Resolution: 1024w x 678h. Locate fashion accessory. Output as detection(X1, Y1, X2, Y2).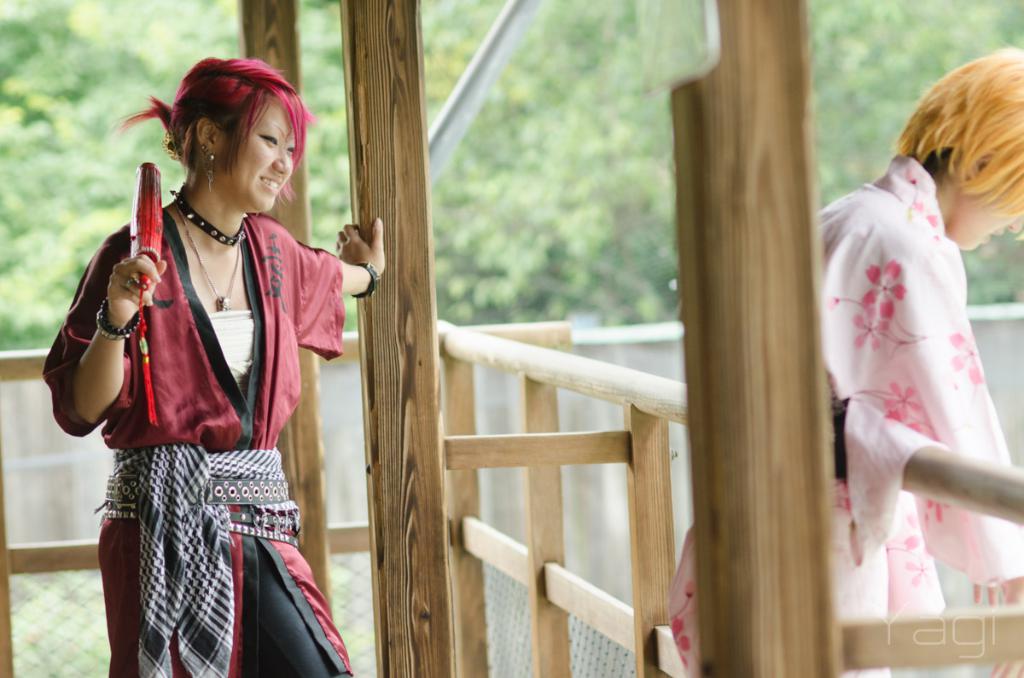
detection(201, 147, 215, 189).
